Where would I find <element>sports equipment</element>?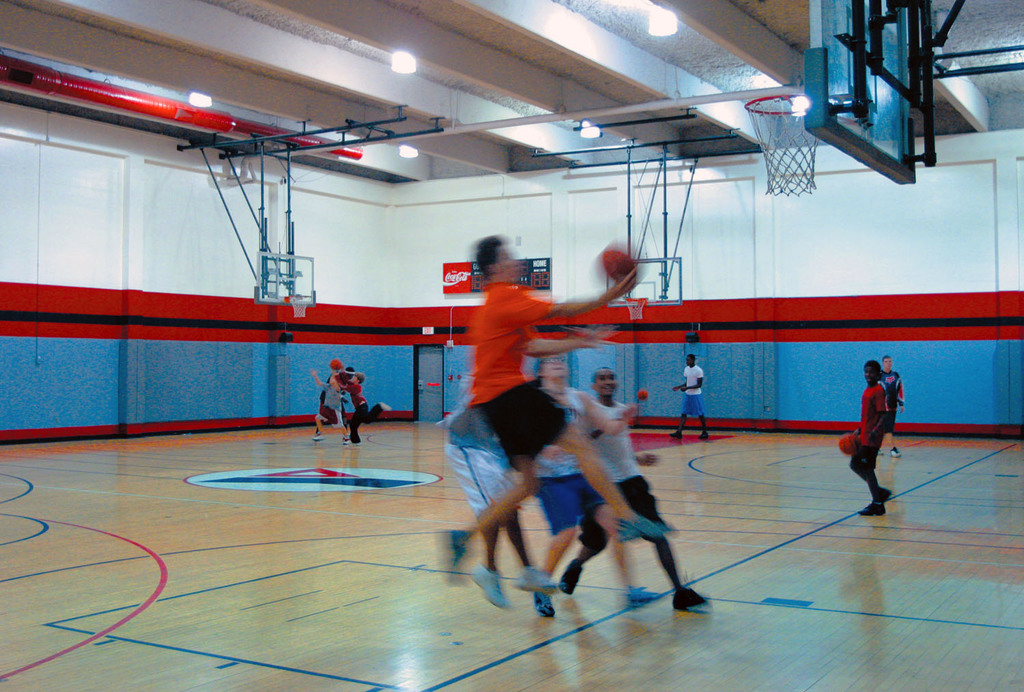
At <region>622, 583, 659, 611</region>.
